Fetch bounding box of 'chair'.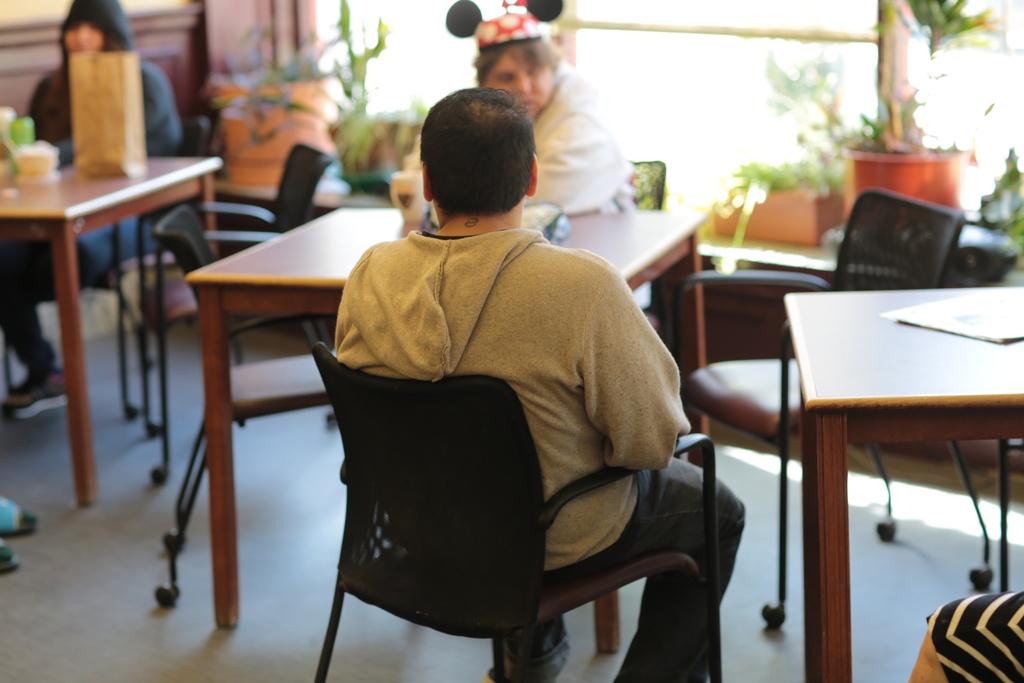
Bbox: 107,142,333,481.
